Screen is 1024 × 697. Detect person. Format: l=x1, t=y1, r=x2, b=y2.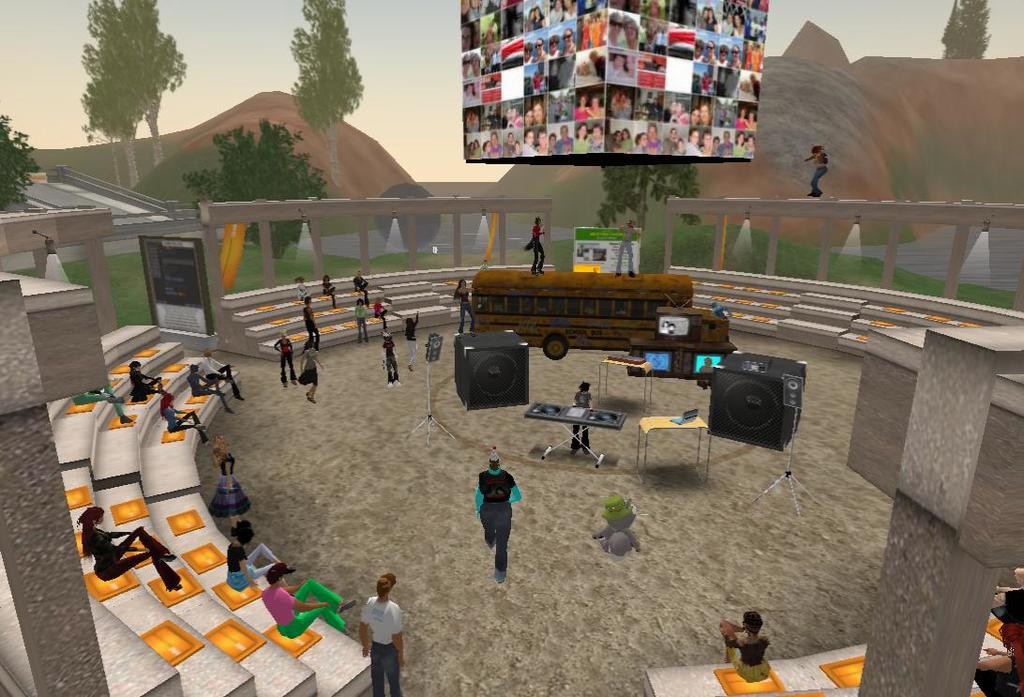
l=691, t=132, r=699, b=149.
